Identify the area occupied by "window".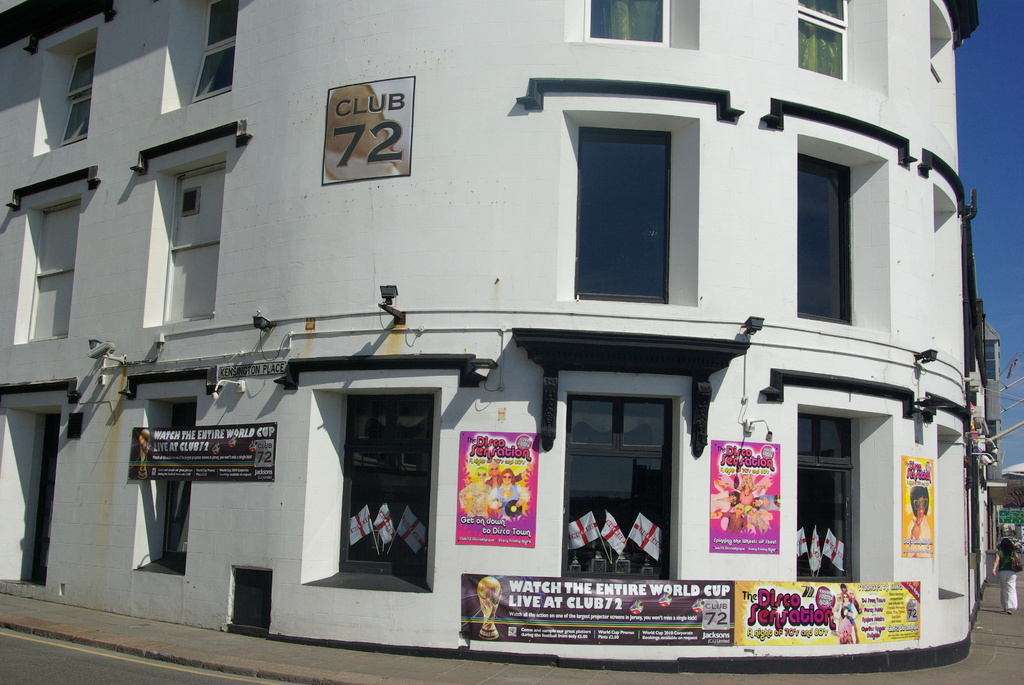
Area: (x1=783, y1=156, x2=859, y2=332).
